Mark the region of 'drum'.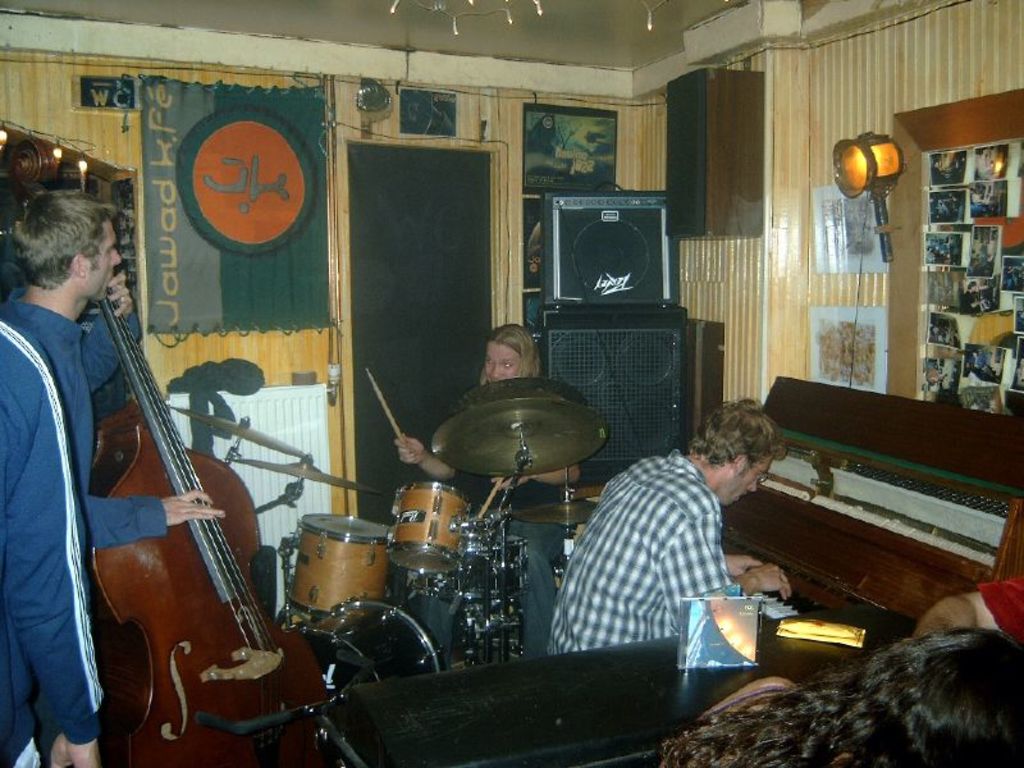
Region: 289 515 392 618.
